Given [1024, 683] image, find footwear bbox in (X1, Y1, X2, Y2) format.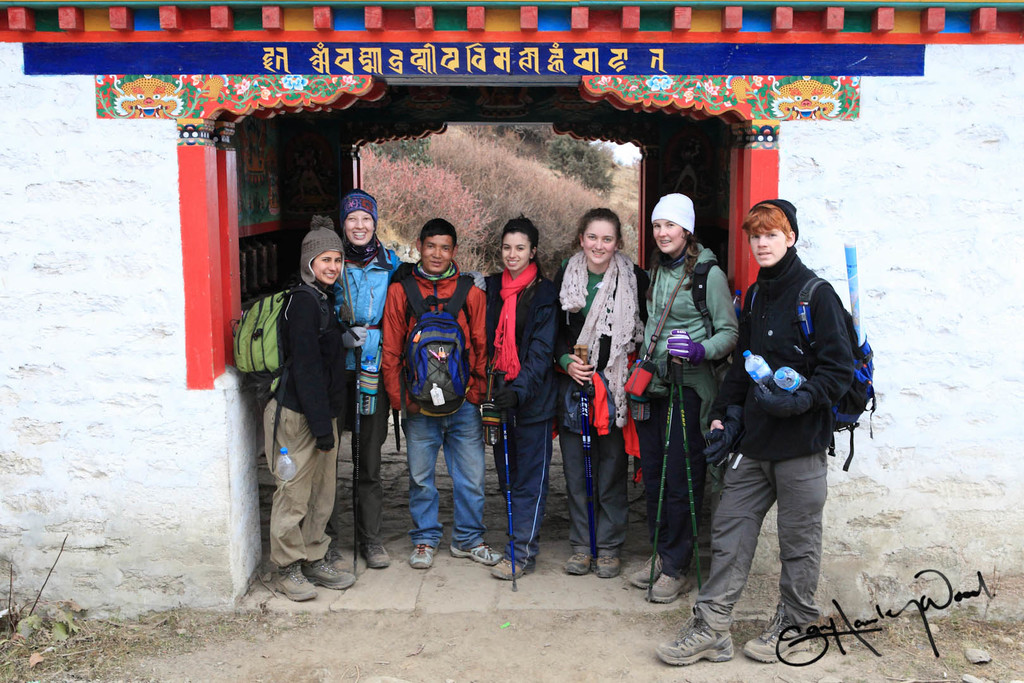
(271, 562, 315, 600).
